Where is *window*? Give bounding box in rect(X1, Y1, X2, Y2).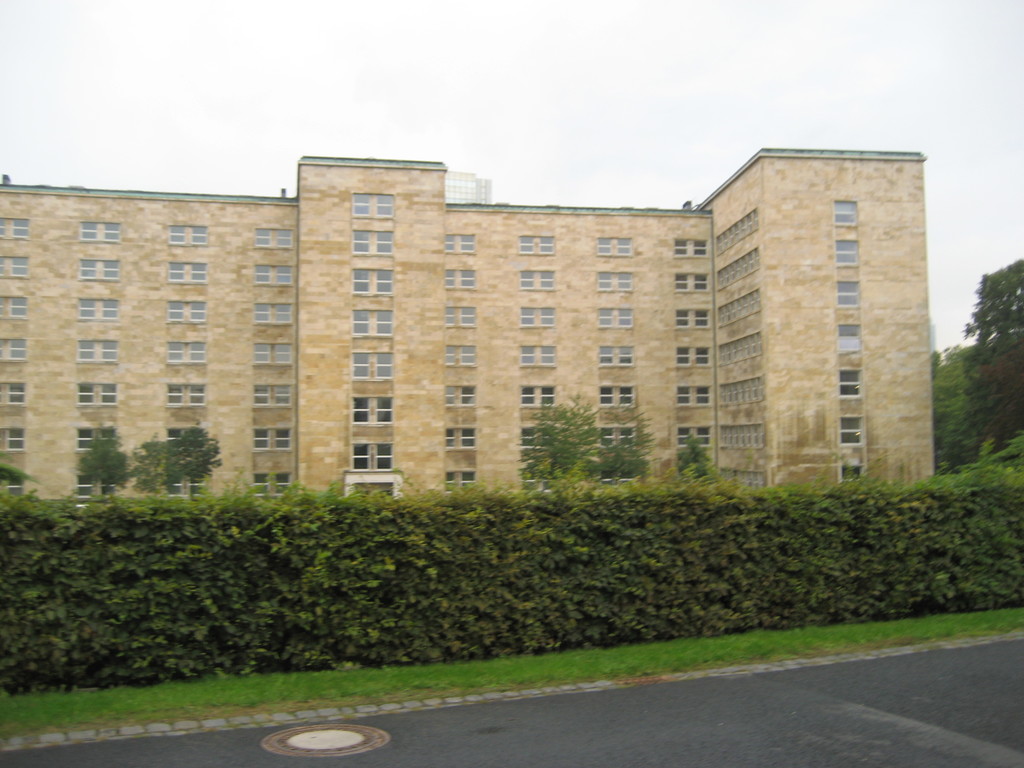
rect(447, 344, 476, 369).
